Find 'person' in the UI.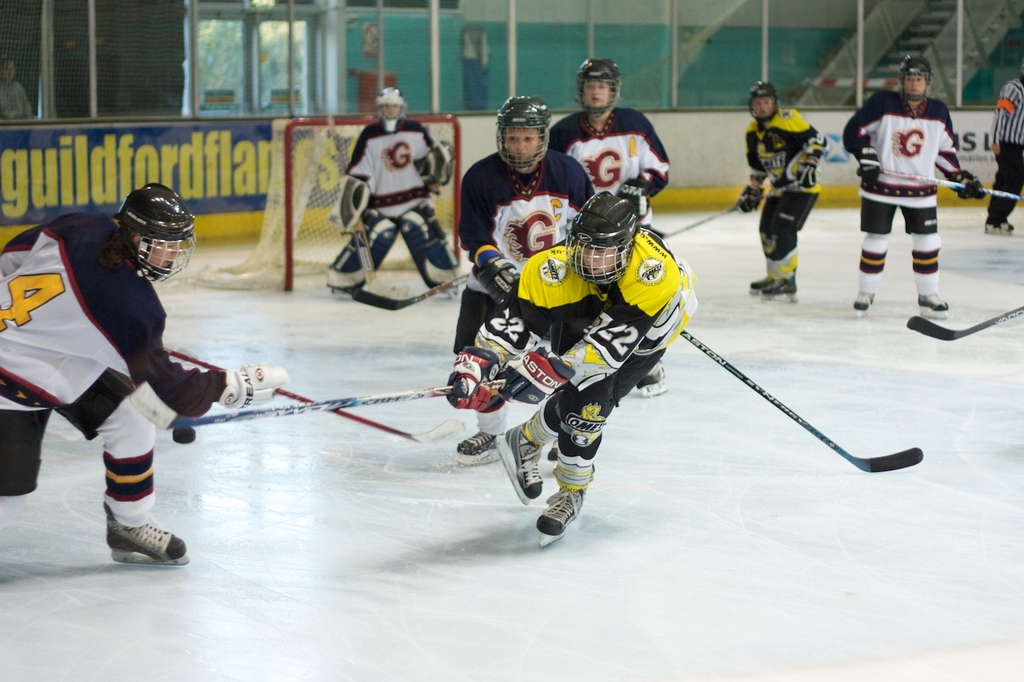
UI element at 0:55:31:116.
